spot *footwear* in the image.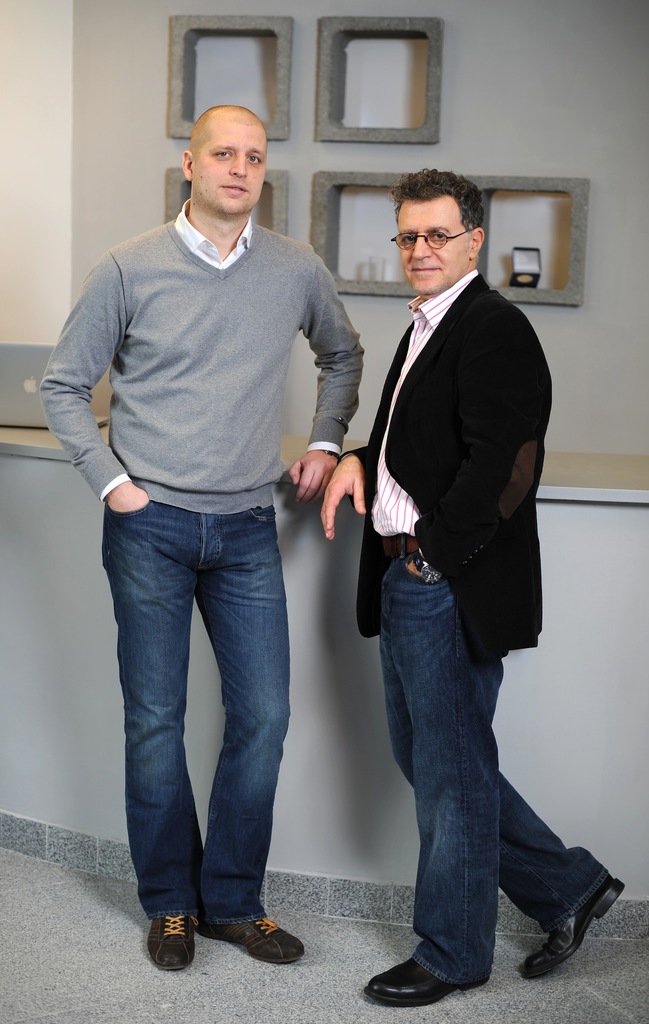
*footwear* found at <box>370,947,487,1005</box>.
